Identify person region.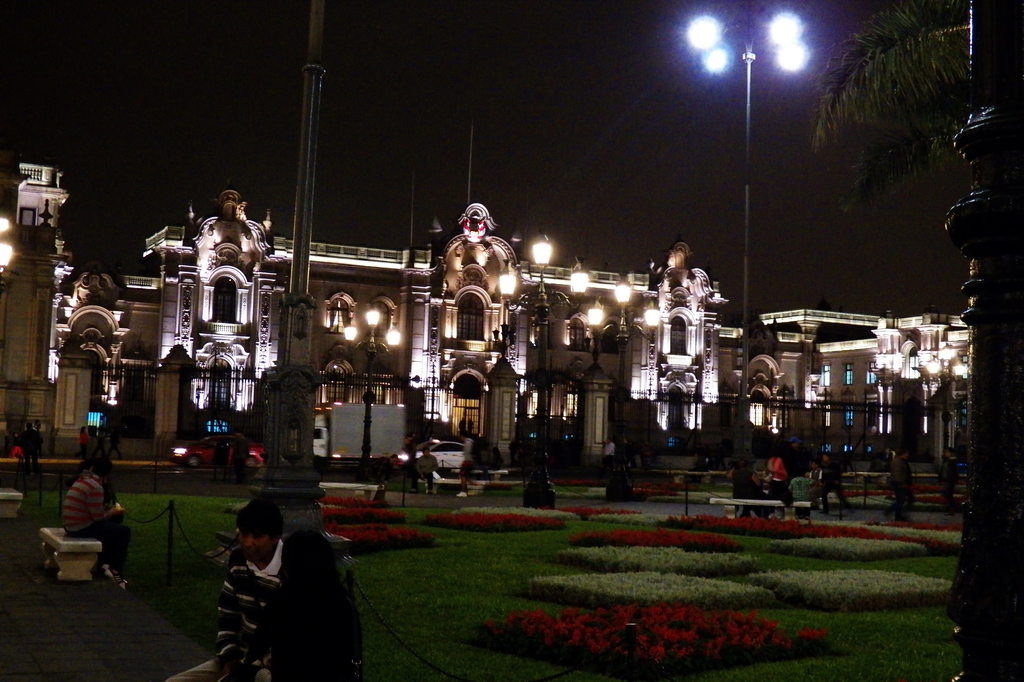
Region: l=76, t=424, r=91, b=459.
